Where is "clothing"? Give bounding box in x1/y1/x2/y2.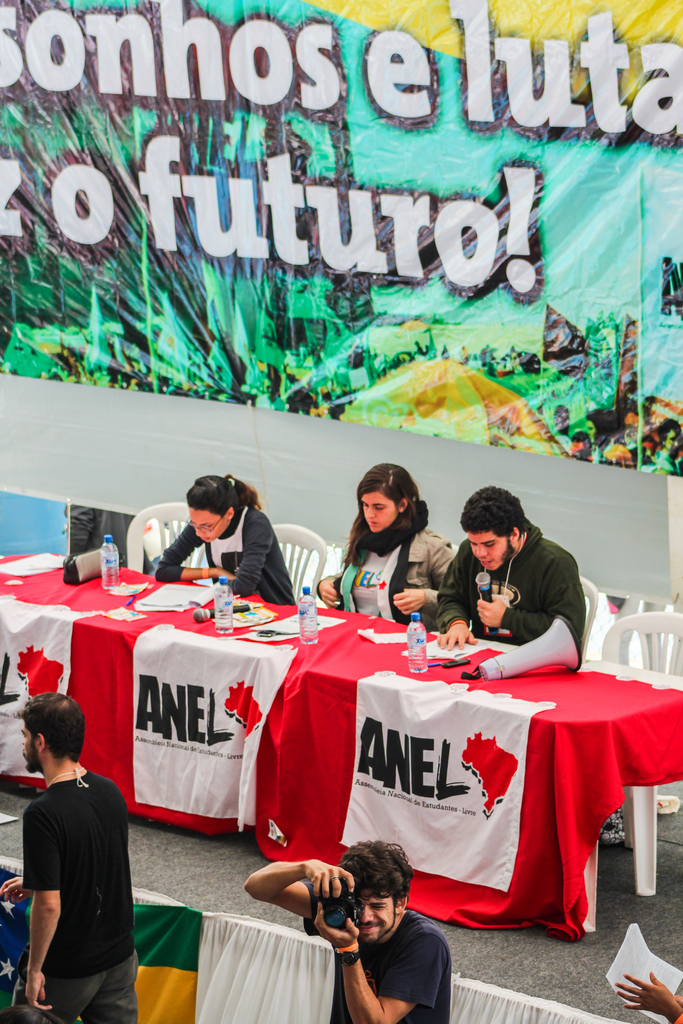
330/529/458/624.
